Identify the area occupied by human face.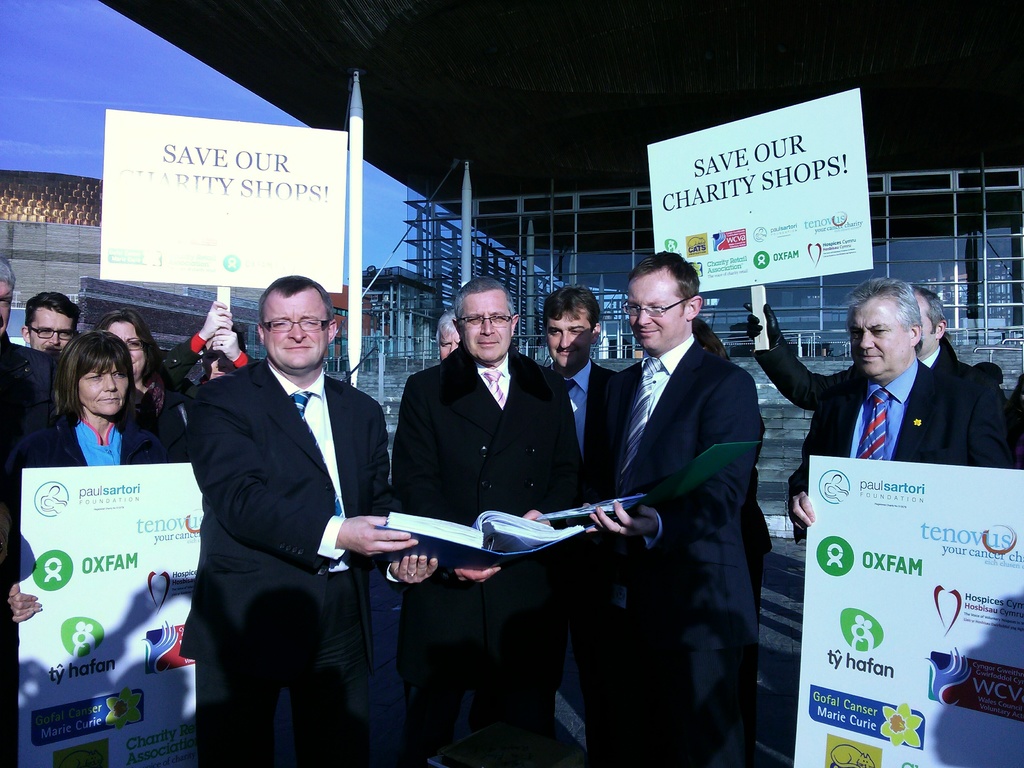
Area: (x1=108, y1=321, x2=142, y2=374).
